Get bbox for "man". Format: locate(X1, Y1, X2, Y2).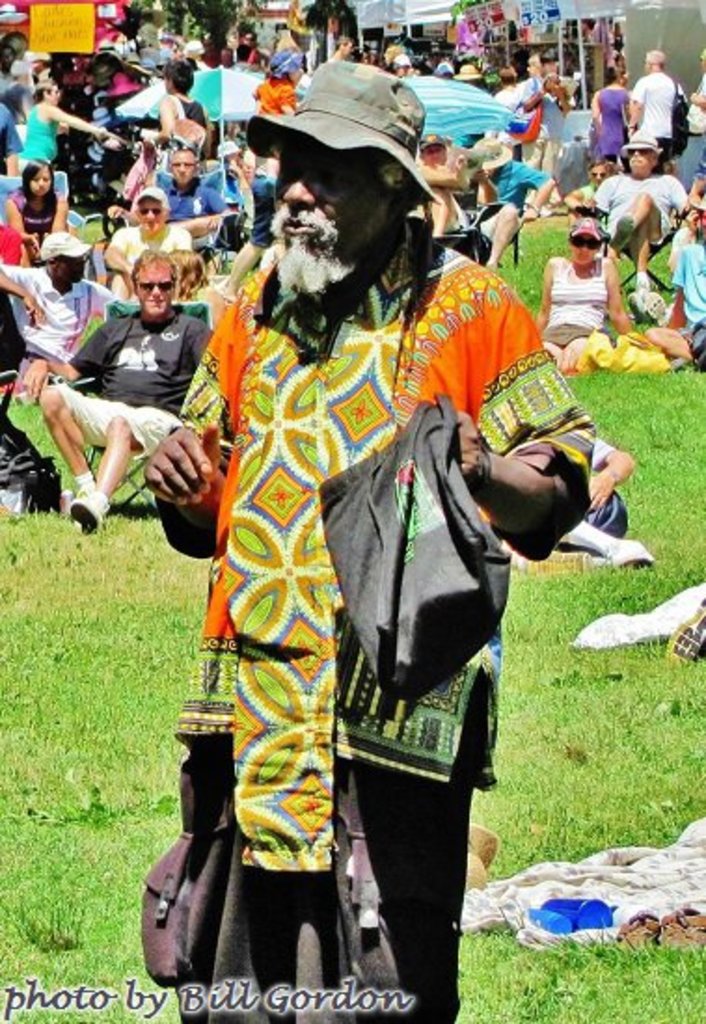
locate(523, 48, 576, 207).
